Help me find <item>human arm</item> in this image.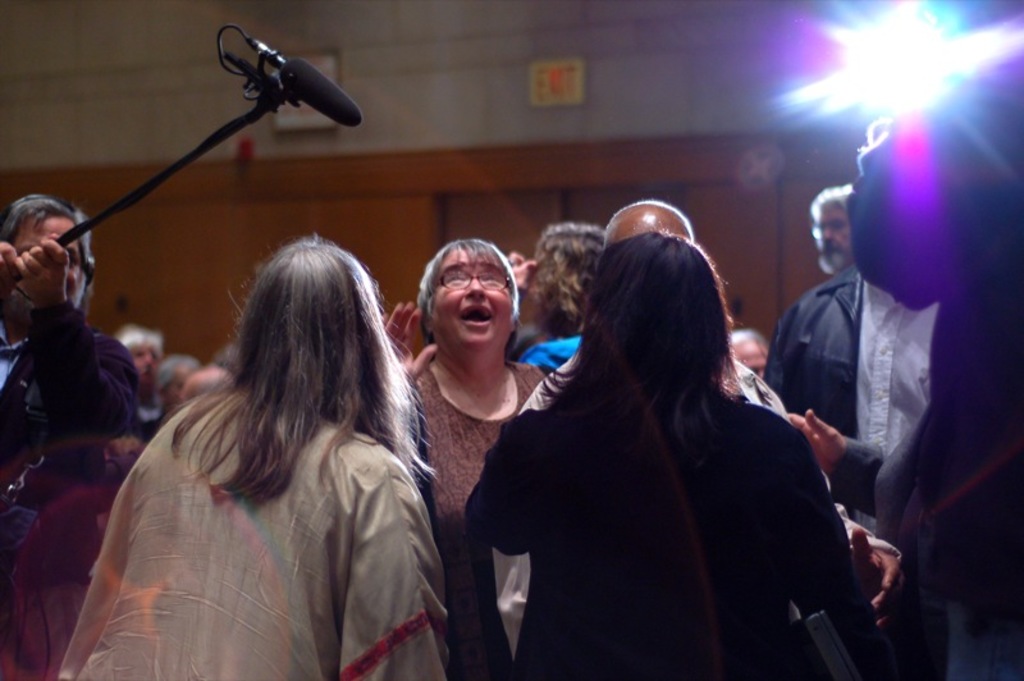
Found it: bbox=[338, 467, 447, 680].
